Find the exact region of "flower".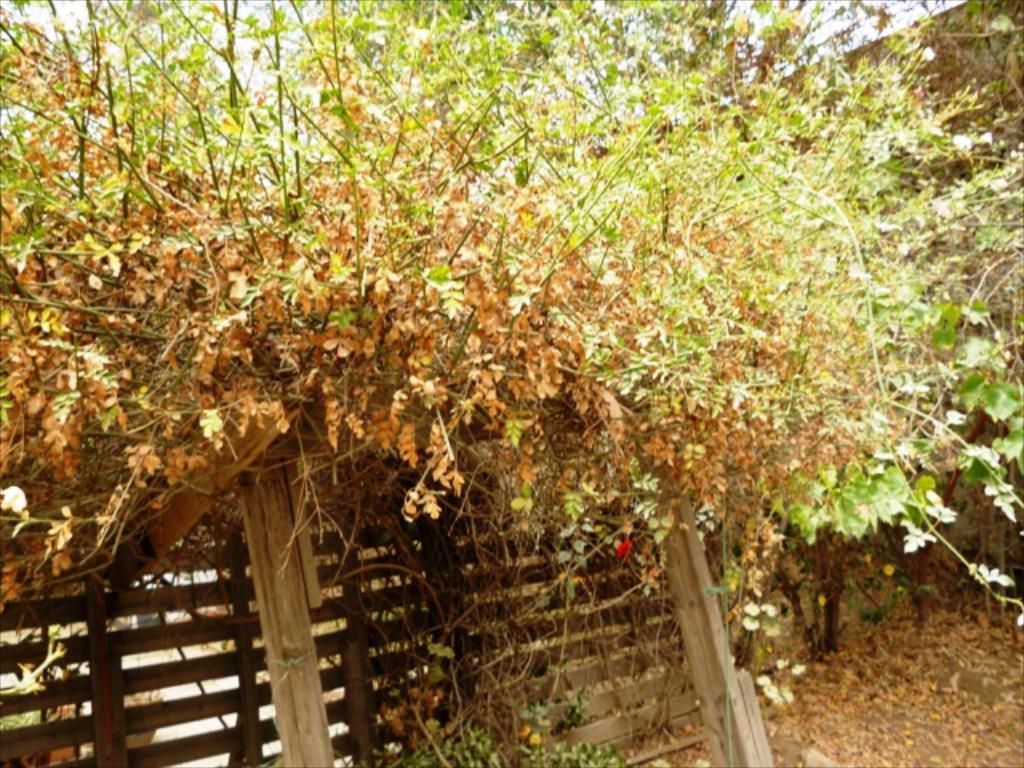
Exact region: [976, 128, 990, 144].
